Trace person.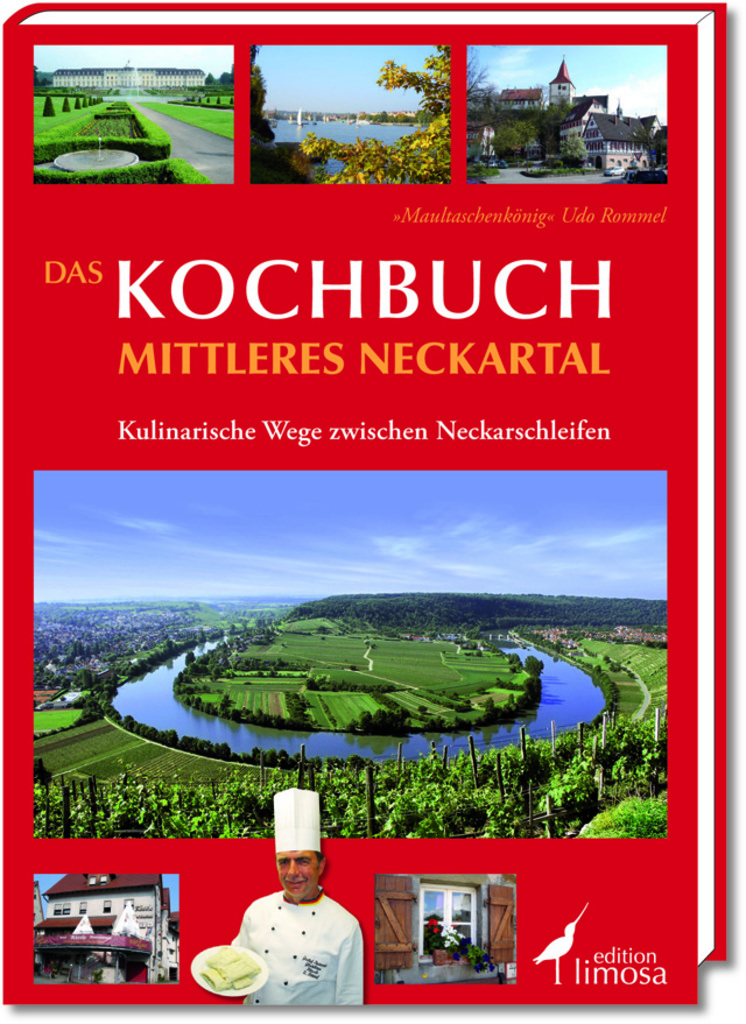
Traced to [x1=202, y1=829, x2=370, y2=1015].
